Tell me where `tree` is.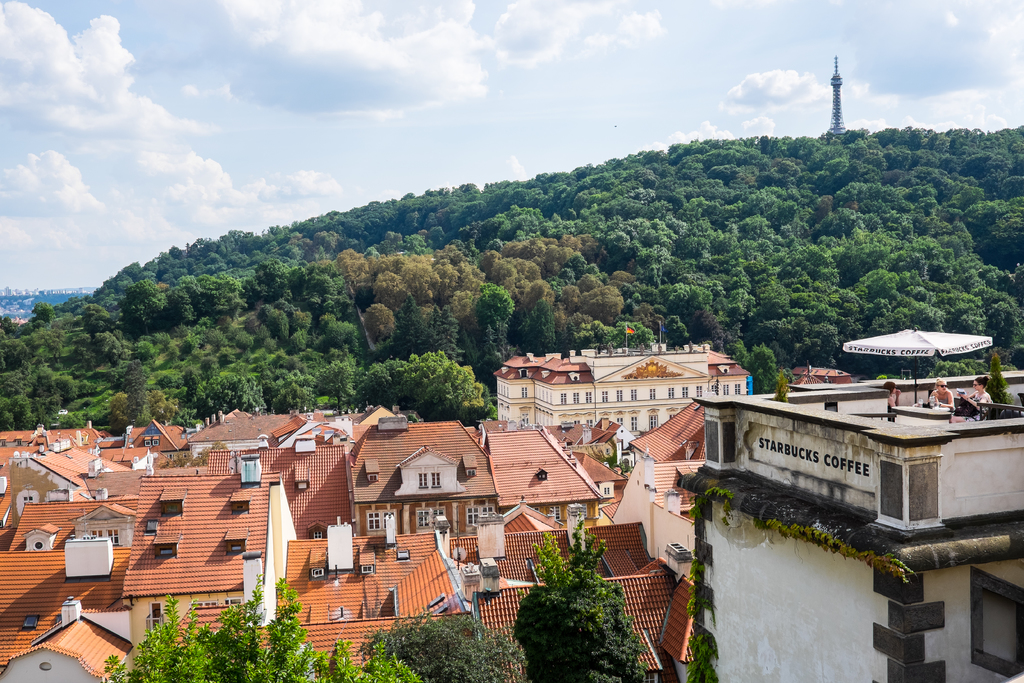
`tree` is at box(193, 264, 245, 324).
